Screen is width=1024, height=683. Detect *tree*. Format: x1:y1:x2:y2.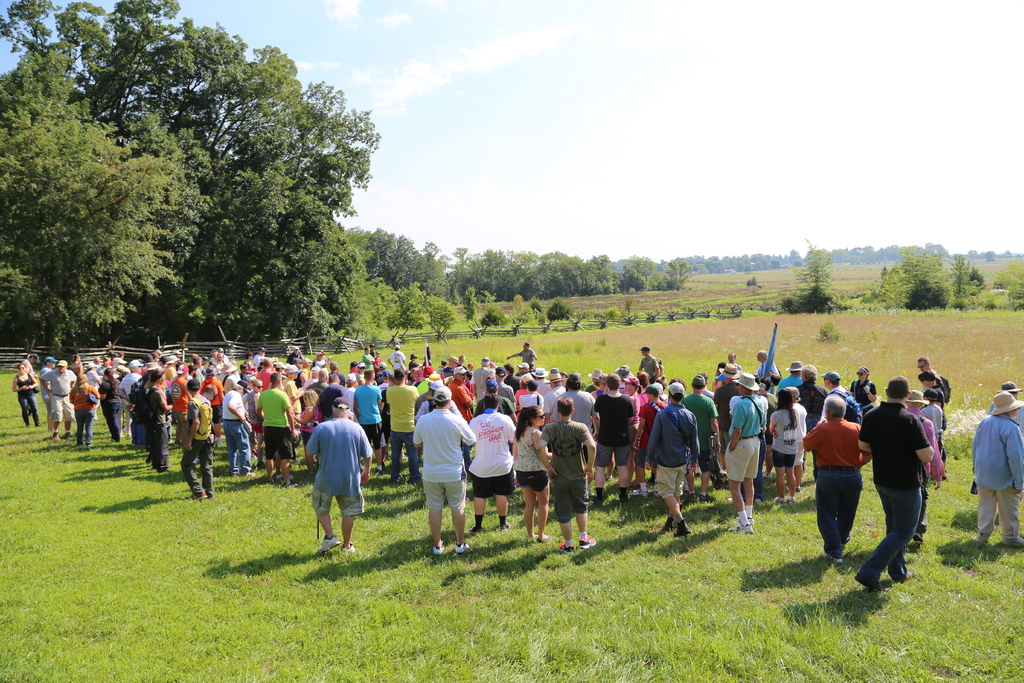
872:234:961:306.
